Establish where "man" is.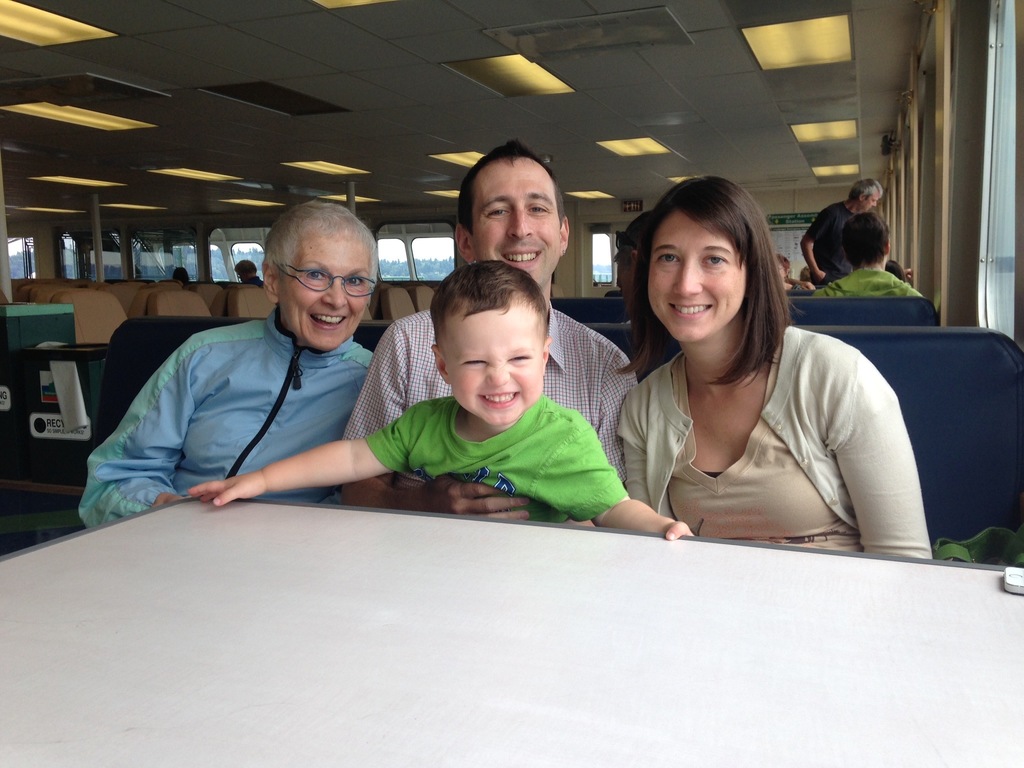
Established at x1=82 y1=212 x2=448 y2=535.
